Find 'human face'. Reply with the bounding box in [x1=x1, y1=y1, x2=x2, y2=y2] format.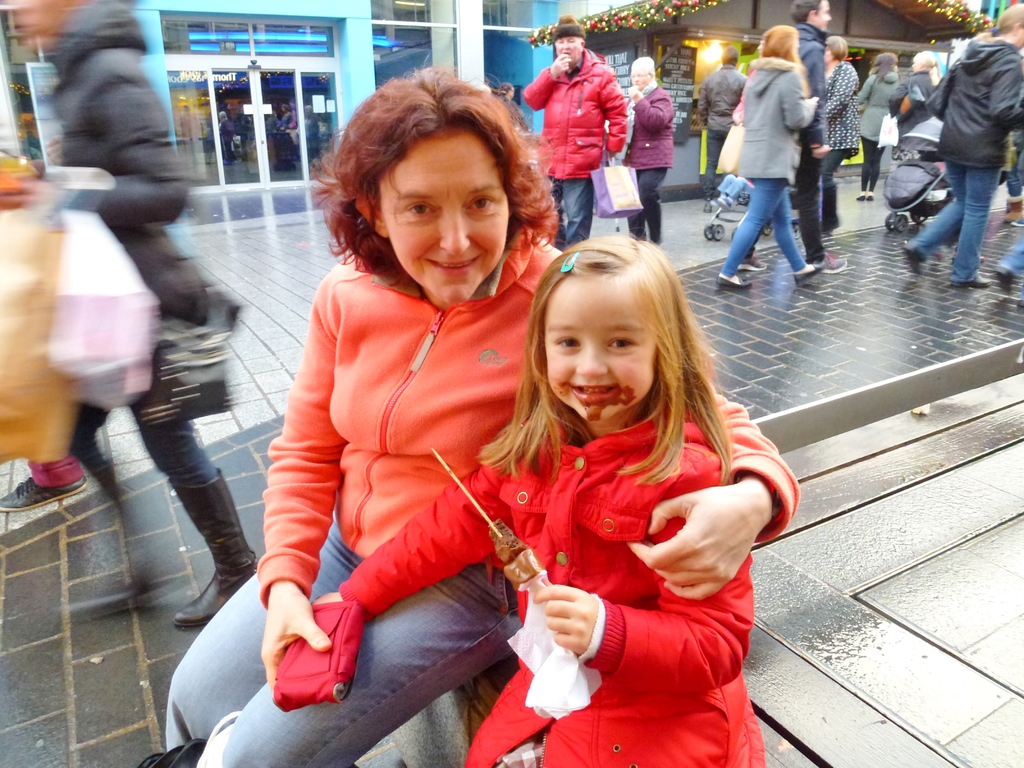
[x1=813, y1=0, x2=831, y2=31].
